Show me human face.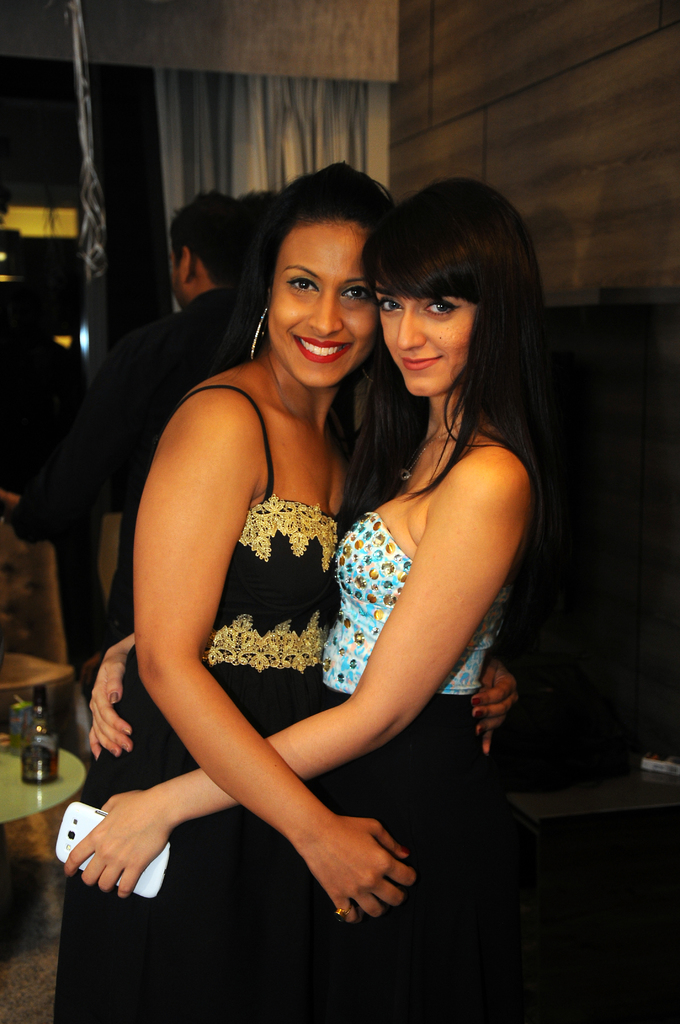
human face is here: bbox=[266, 222, 381, 389].
